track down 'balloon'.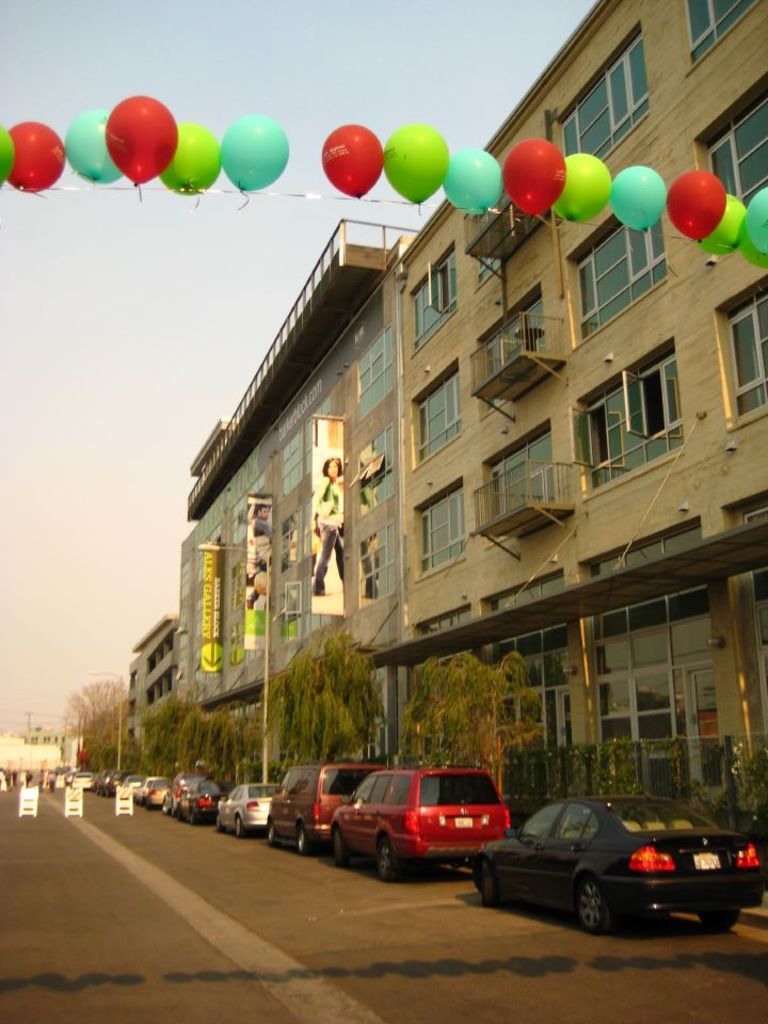
Tracked to [442, 149, 500, 217].
